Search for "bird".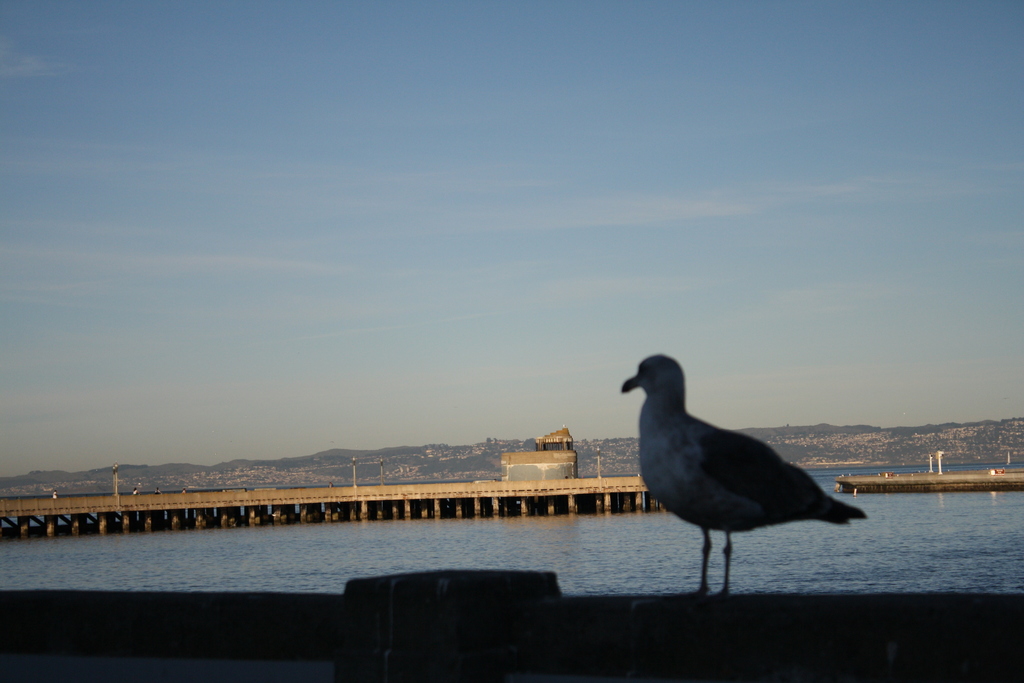
Found at Rect(614, 347, 878, 605).
